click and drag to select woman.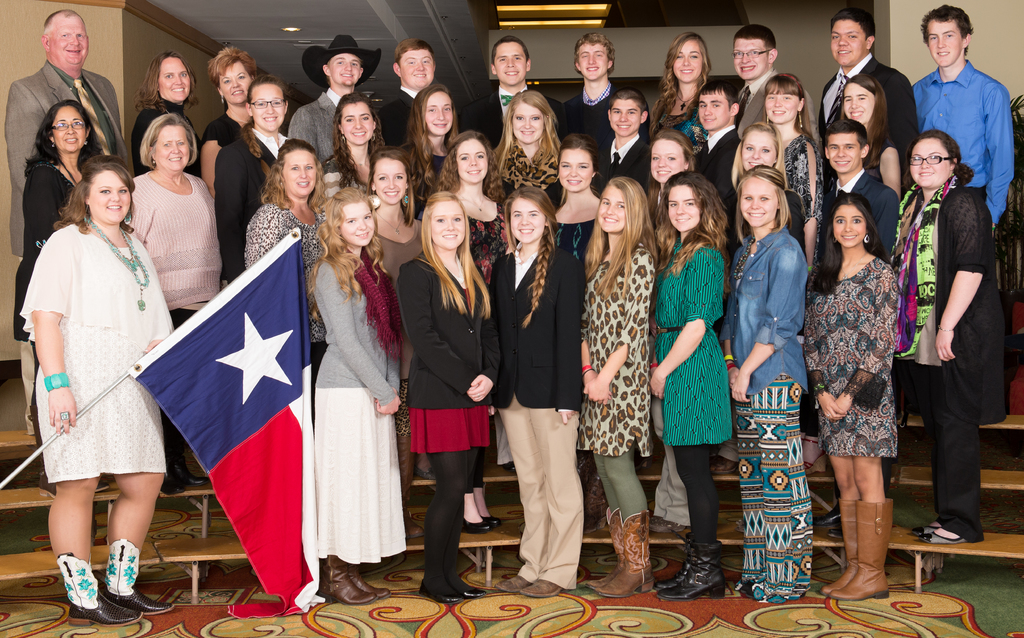
Selection: [left=648, top=30, right=715, bottom=160].
